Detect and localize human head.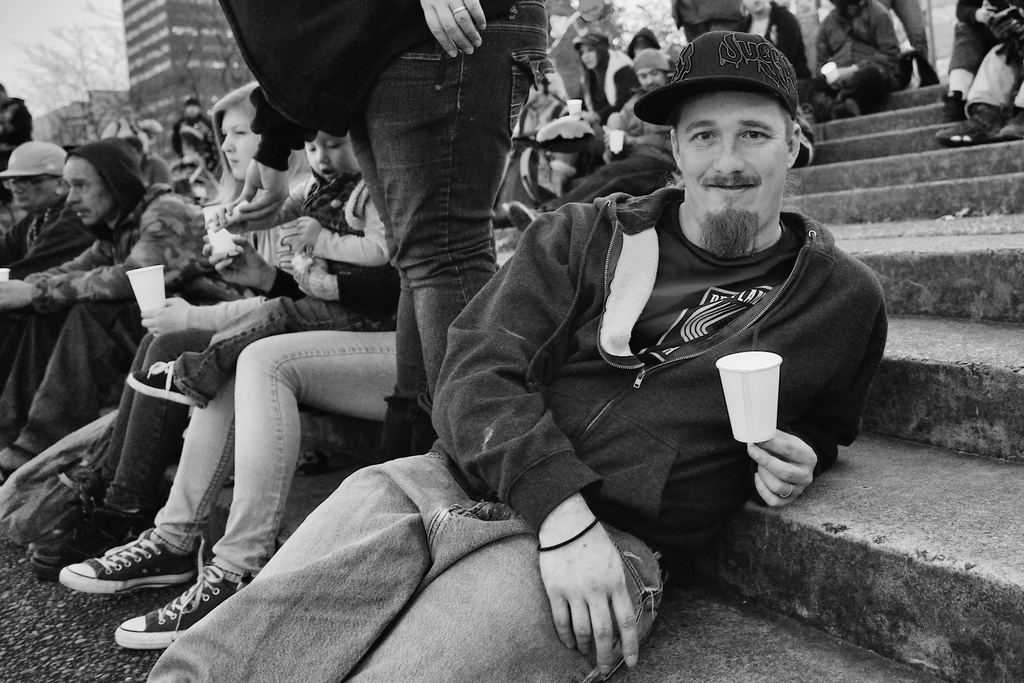
Localized at BBox(304, 133, 355, 182).
